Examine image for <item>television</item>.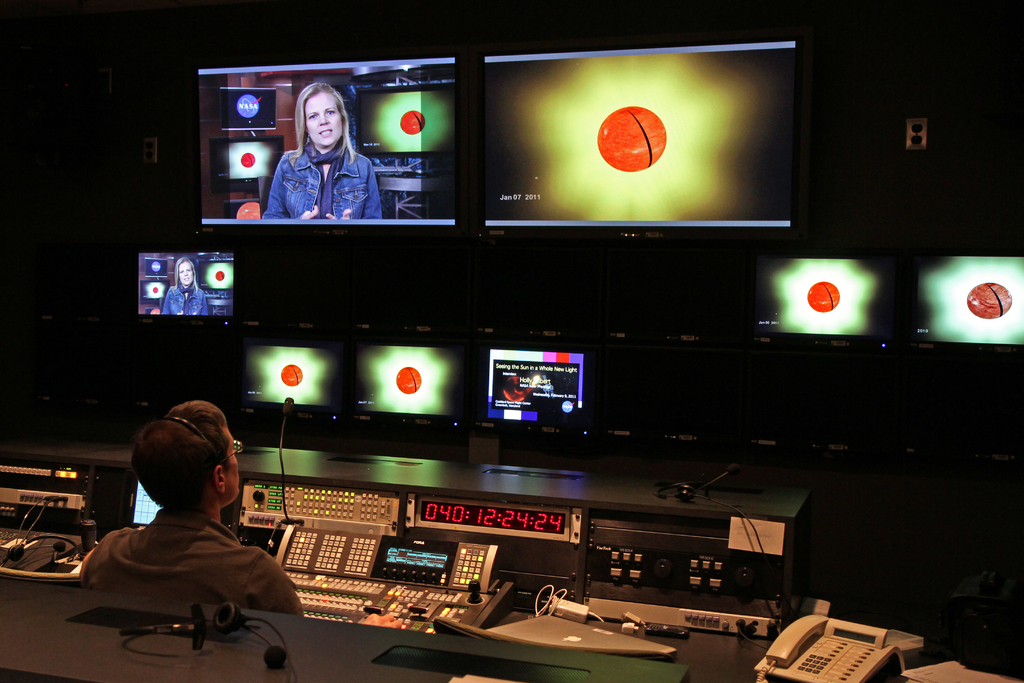
Examination result: (x1=484, y1=340, x2=607, y2=435).
